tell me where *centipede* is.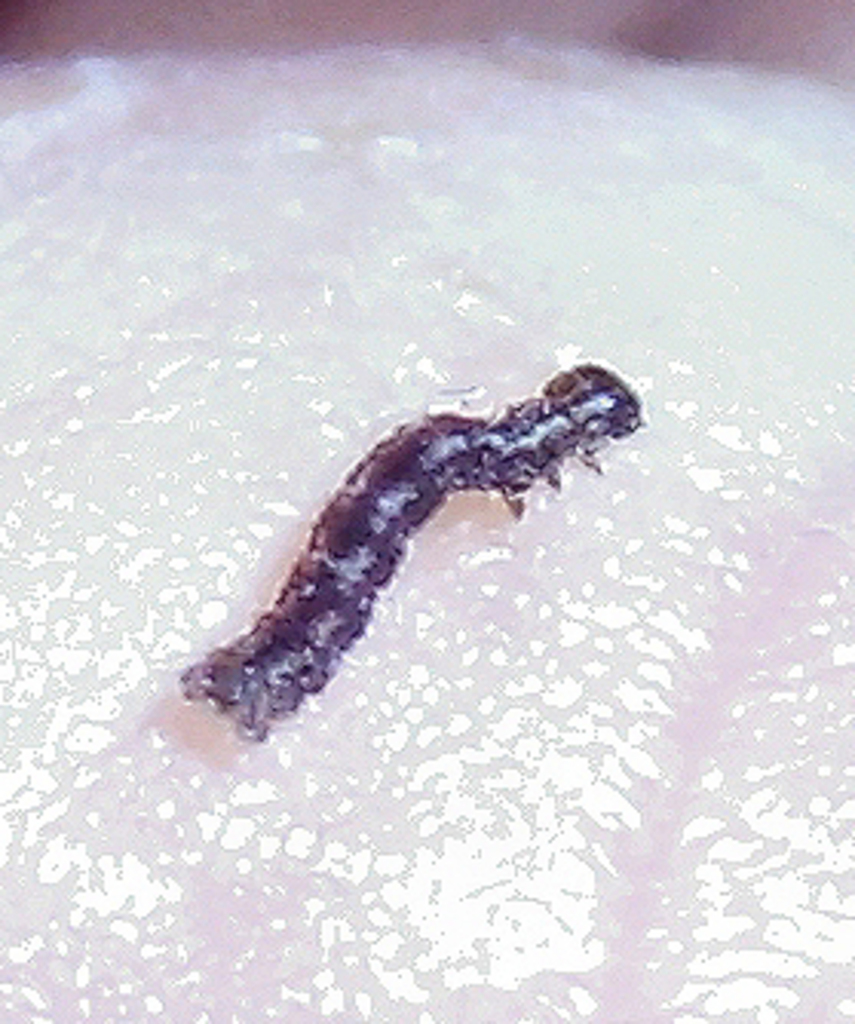
*centipede* is at (181,359,653,742).
